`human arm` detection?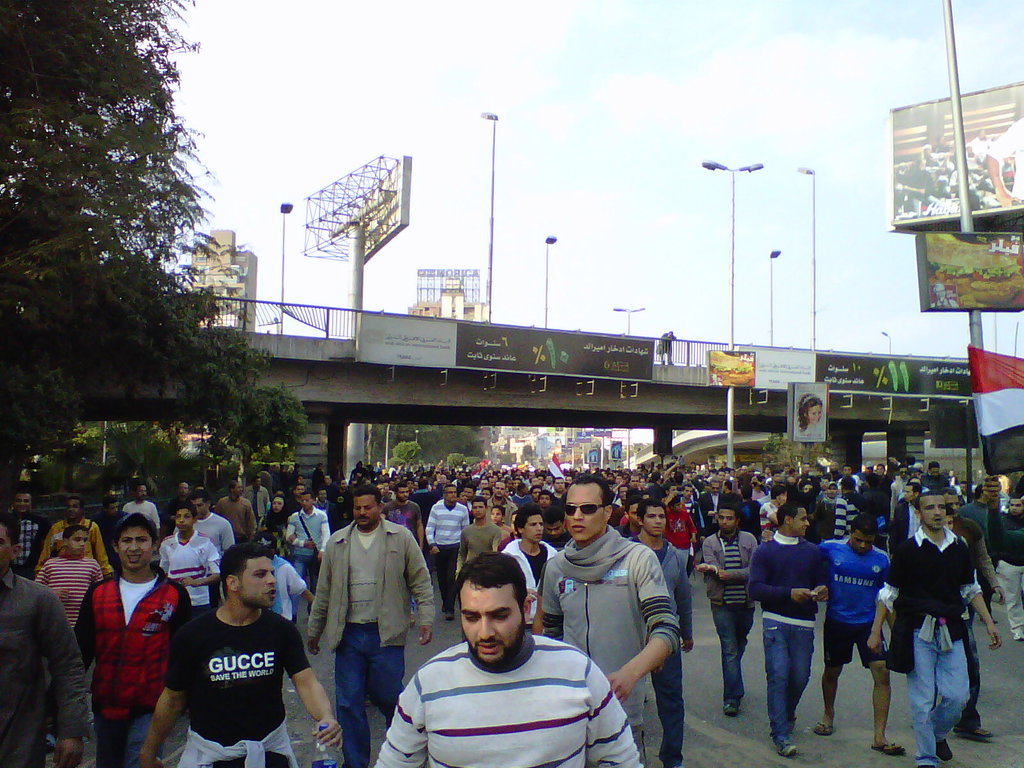
crop(182, 528, 223, 590)
